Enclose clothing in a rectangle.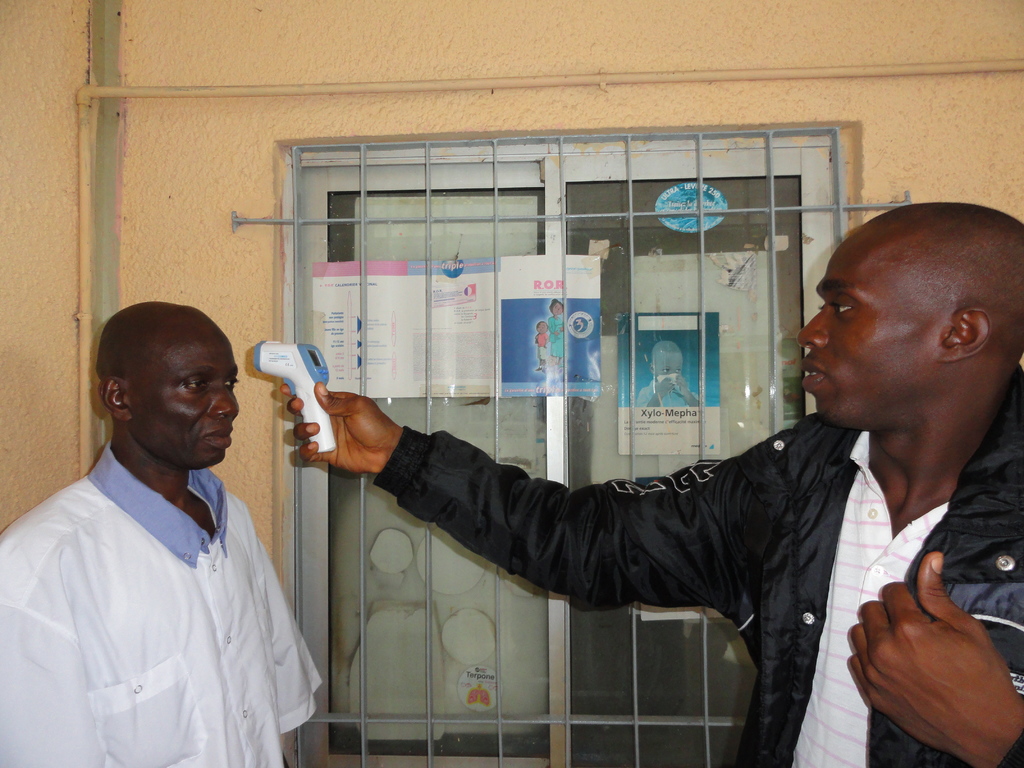
detection(371, 407, 1023, 767).
